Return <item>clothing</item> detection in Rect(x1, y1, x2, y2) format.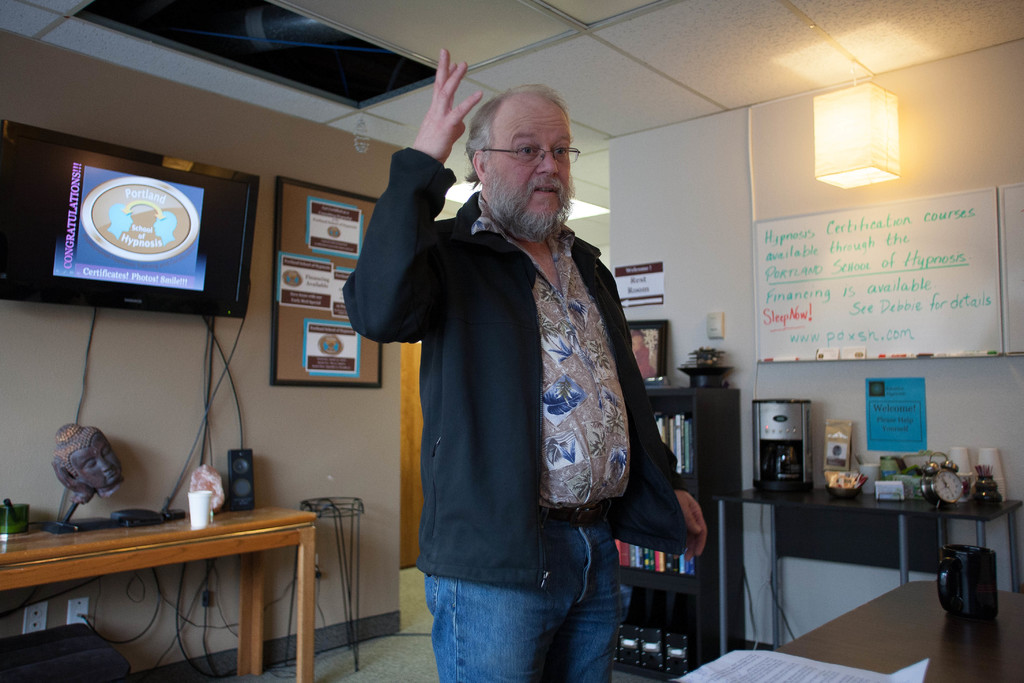
Rect(341, 146, 693, 591).
